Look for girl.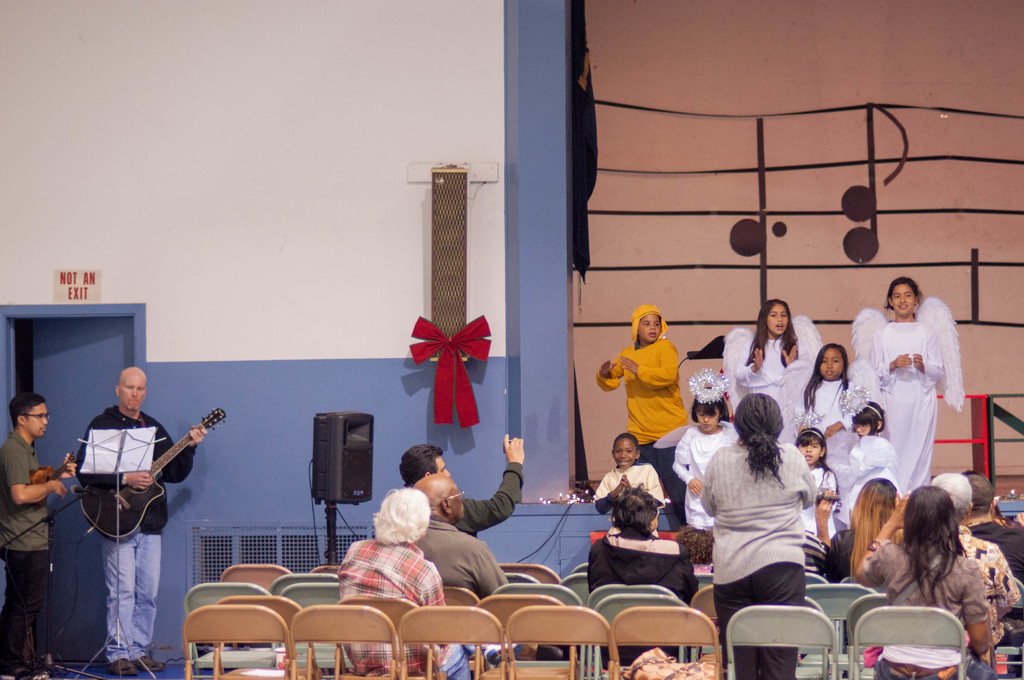
Found: Rect(791, 407, 837, 544).
